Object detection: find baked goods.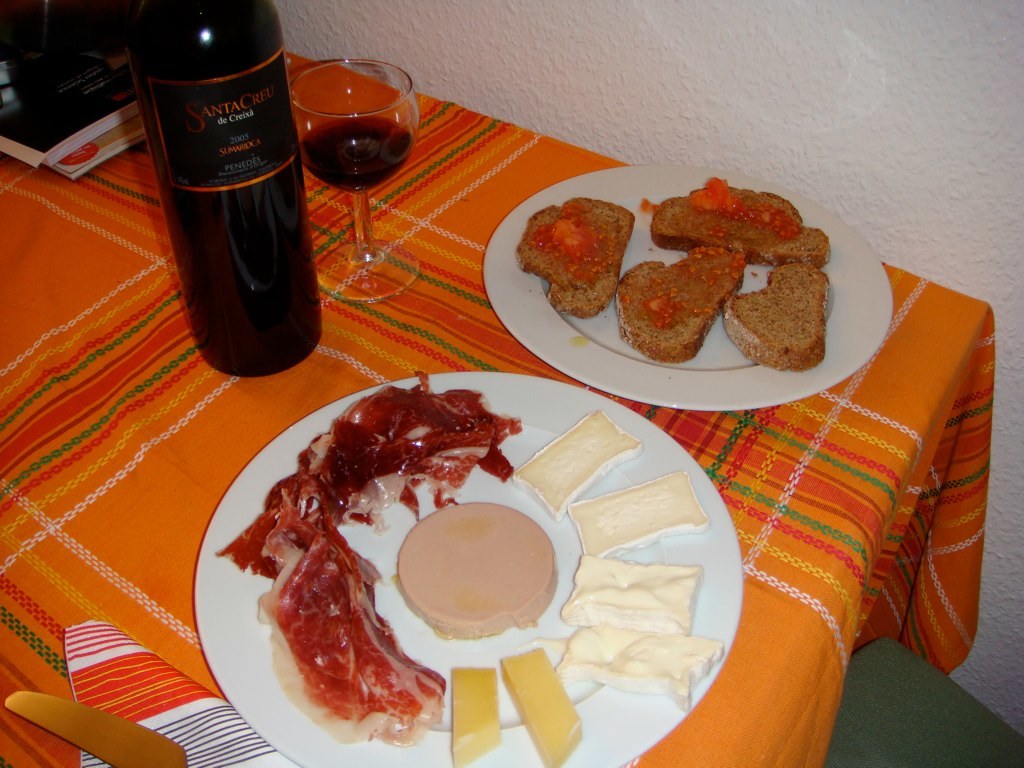
650:177:833:268.
